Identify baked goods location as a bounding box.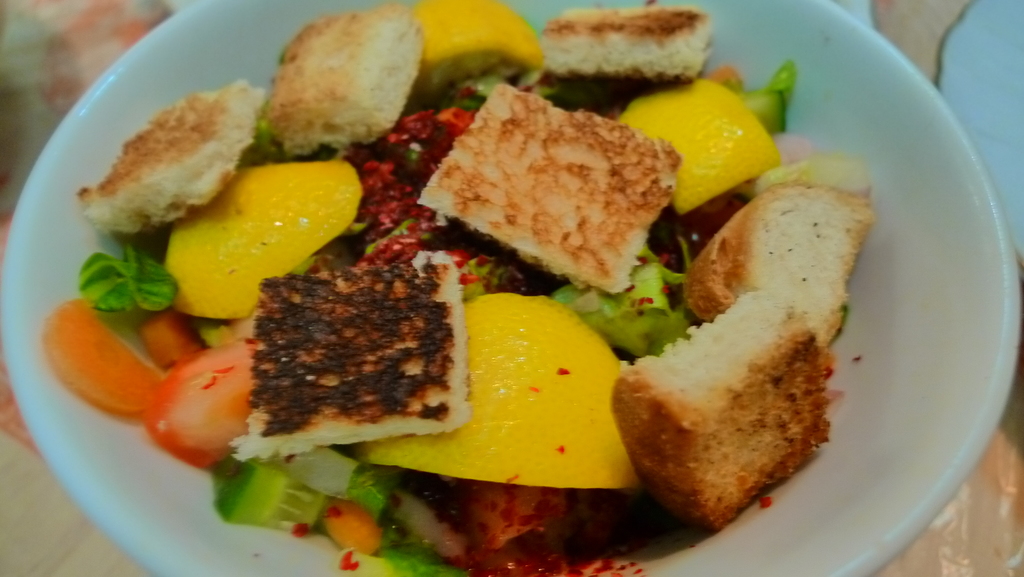
230/261/468/462.
